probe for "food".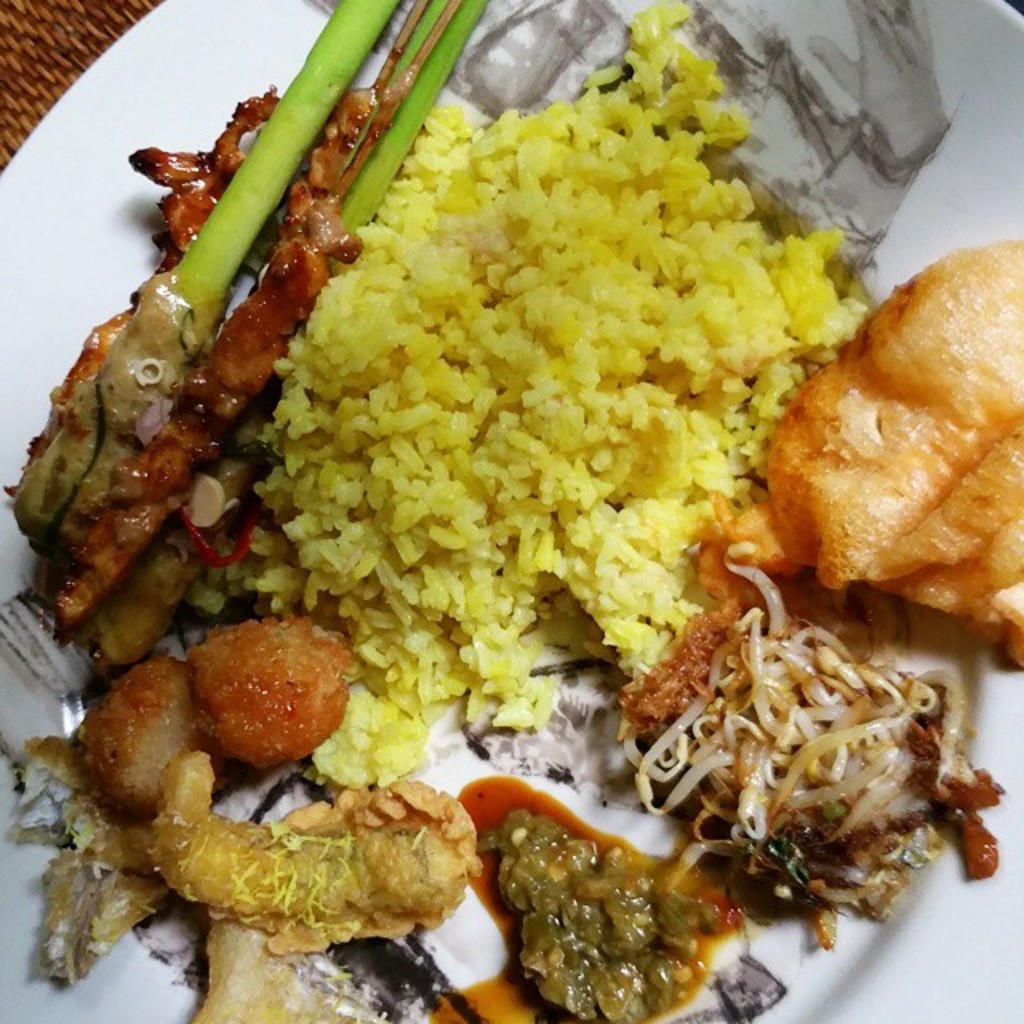
Probe result: 694,237,1022,662.
